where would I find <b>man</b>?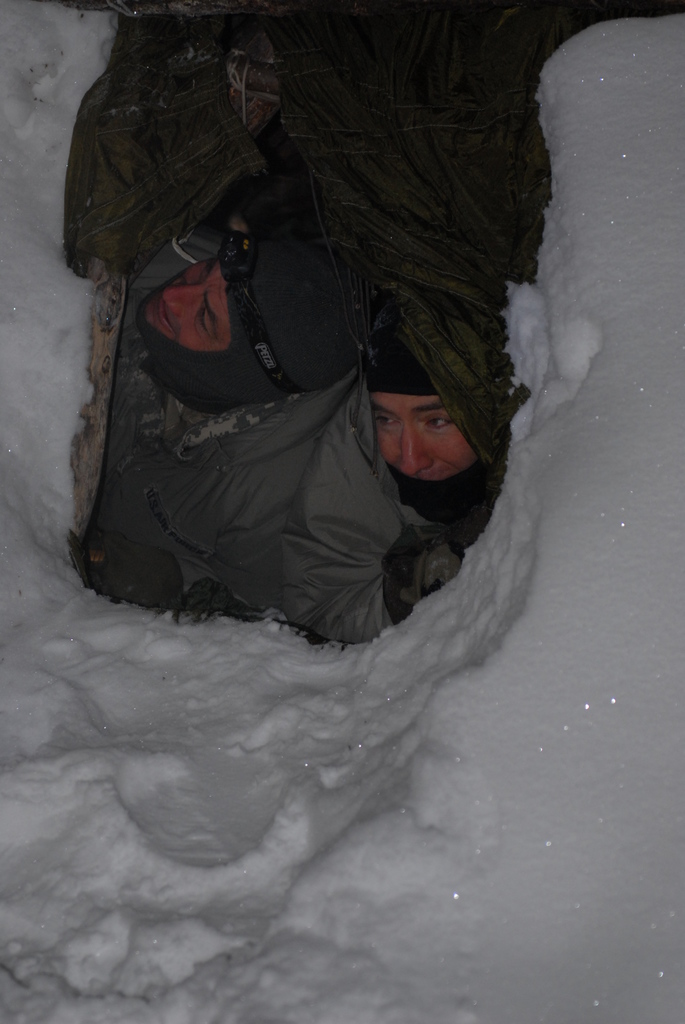
At detection(70, 225, 359, 616).
